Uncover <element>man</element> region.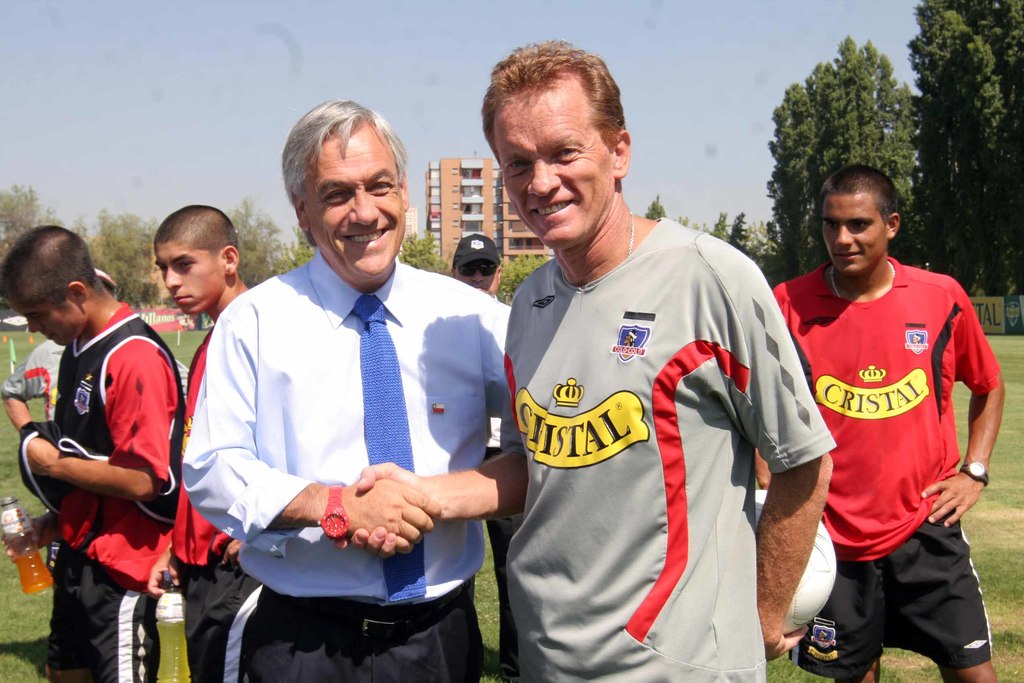
Uncovered: <region>148, 199, 249, 680</region>.
